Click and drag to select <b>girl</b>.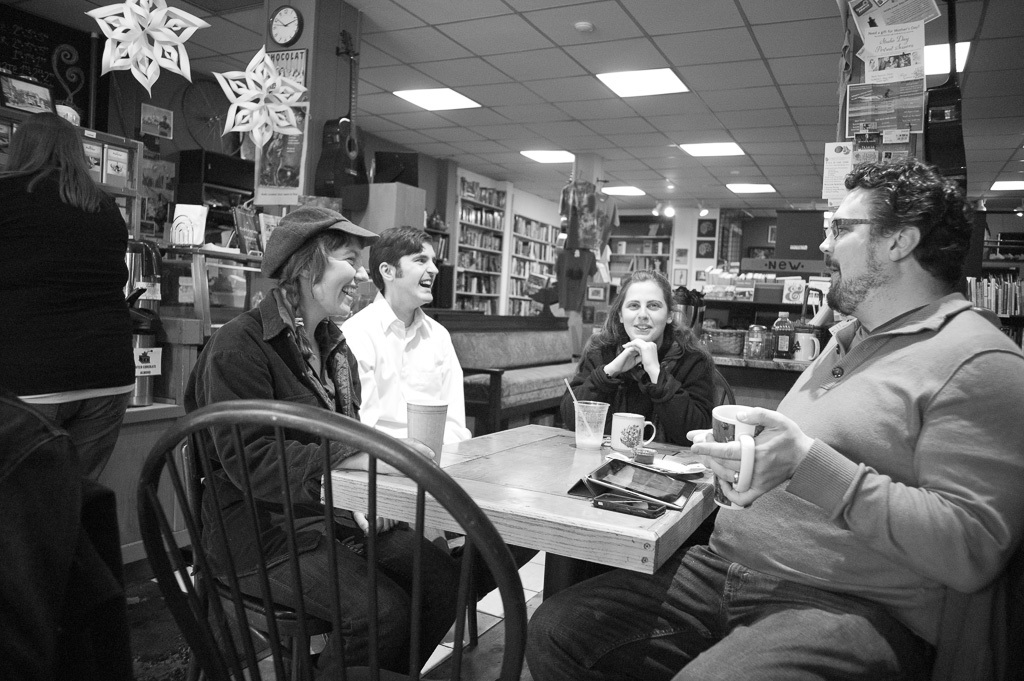
Selection: BBox(0, 111, 138, 483).
